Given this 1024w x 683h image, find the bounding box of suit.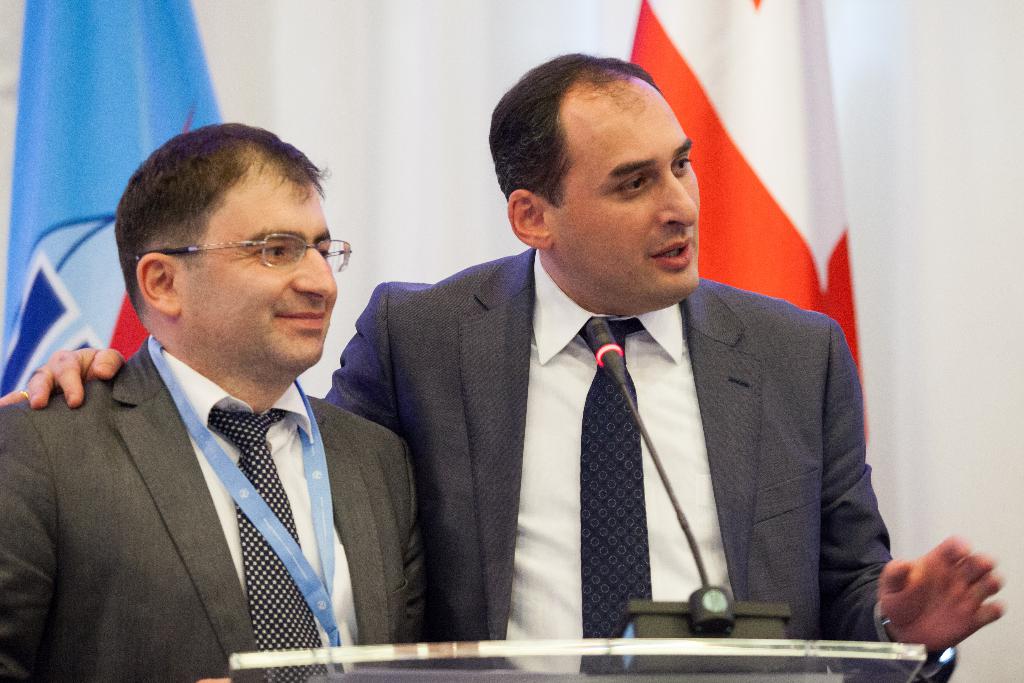
select_region(340, 177, 887, 657).
